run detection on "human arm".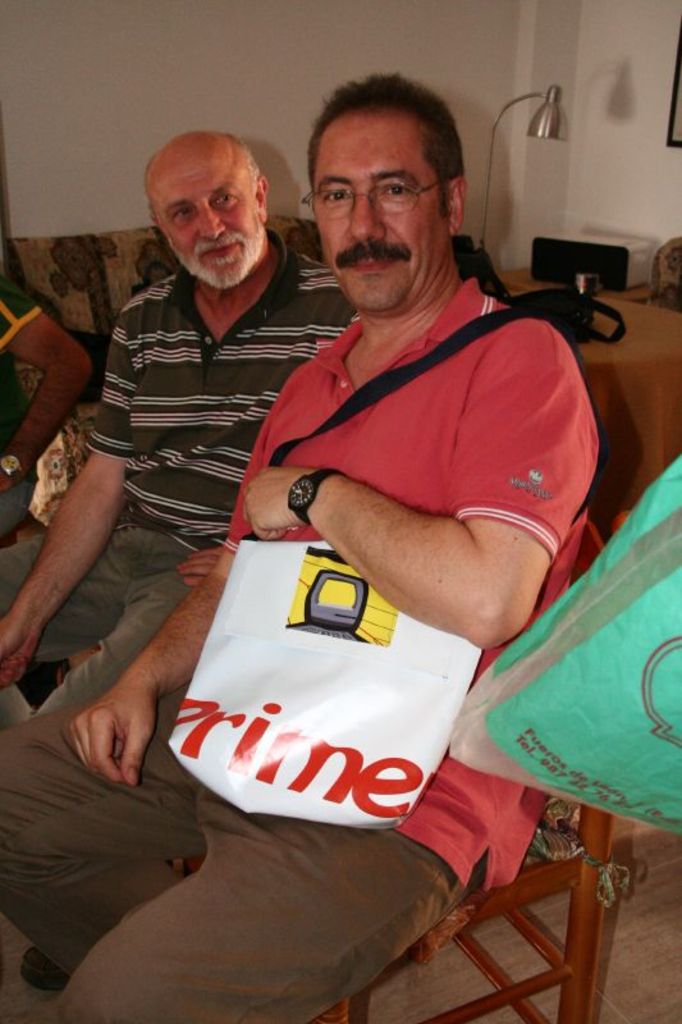
Result: (x1=0, y1=293, x2=145, y2=690).
